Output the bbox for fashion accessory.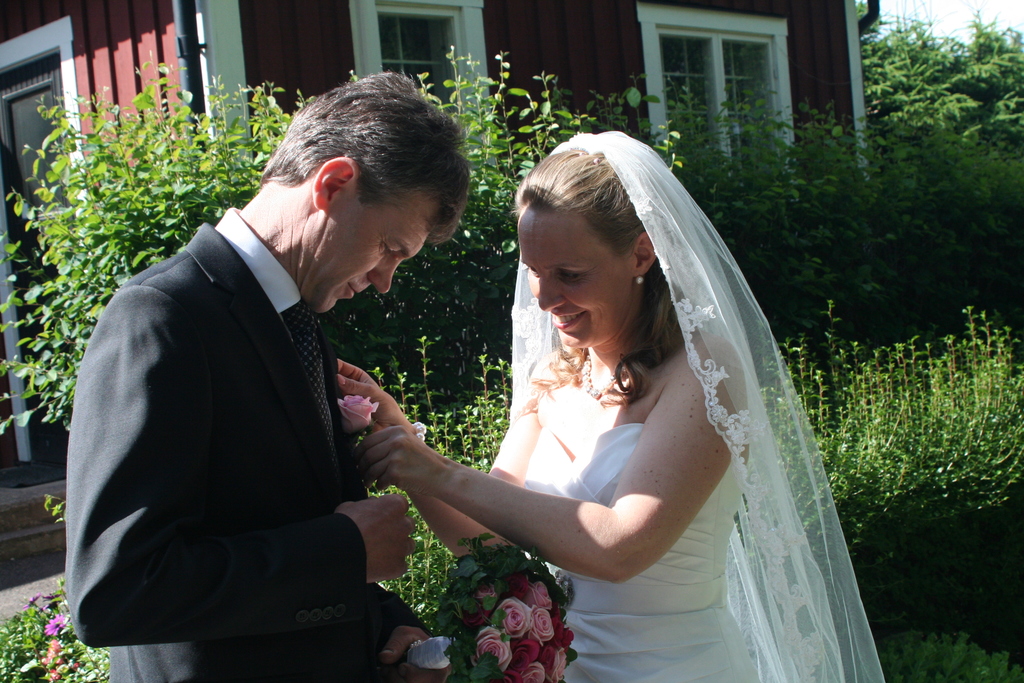
{"x1": 285, "y1": 298, "x2": 337, "y2": 473}.
